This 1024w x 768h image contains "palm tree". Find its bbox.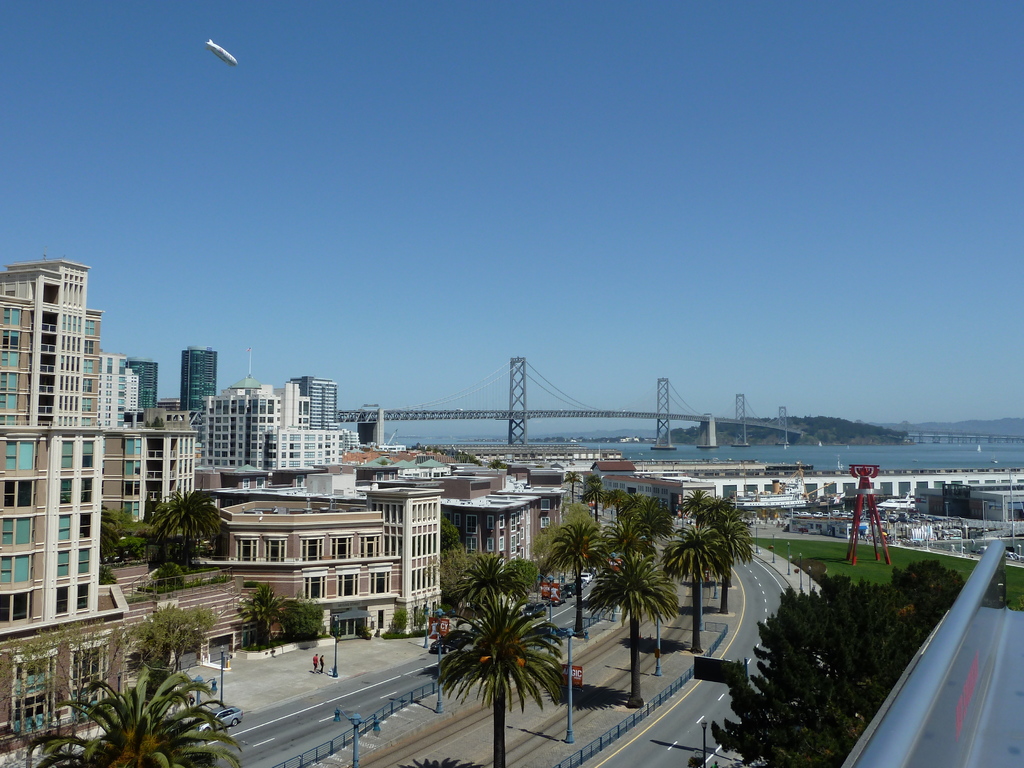
(147, 491, 228, 585).
